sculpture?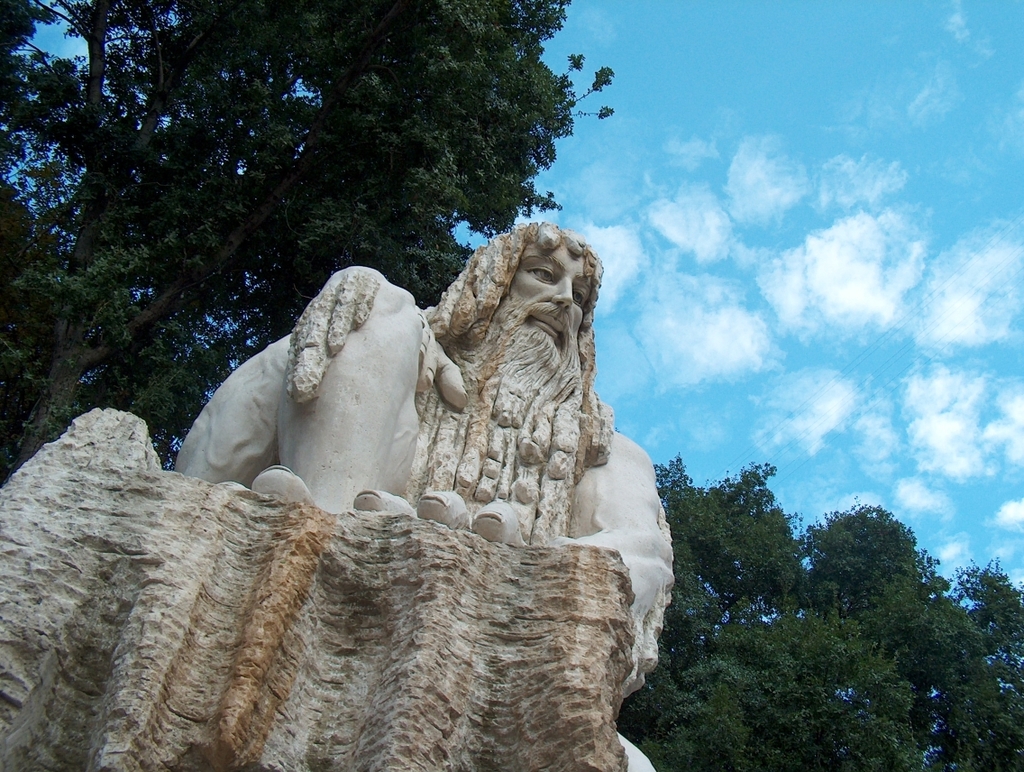
locate(176, 221, 643, 595)
